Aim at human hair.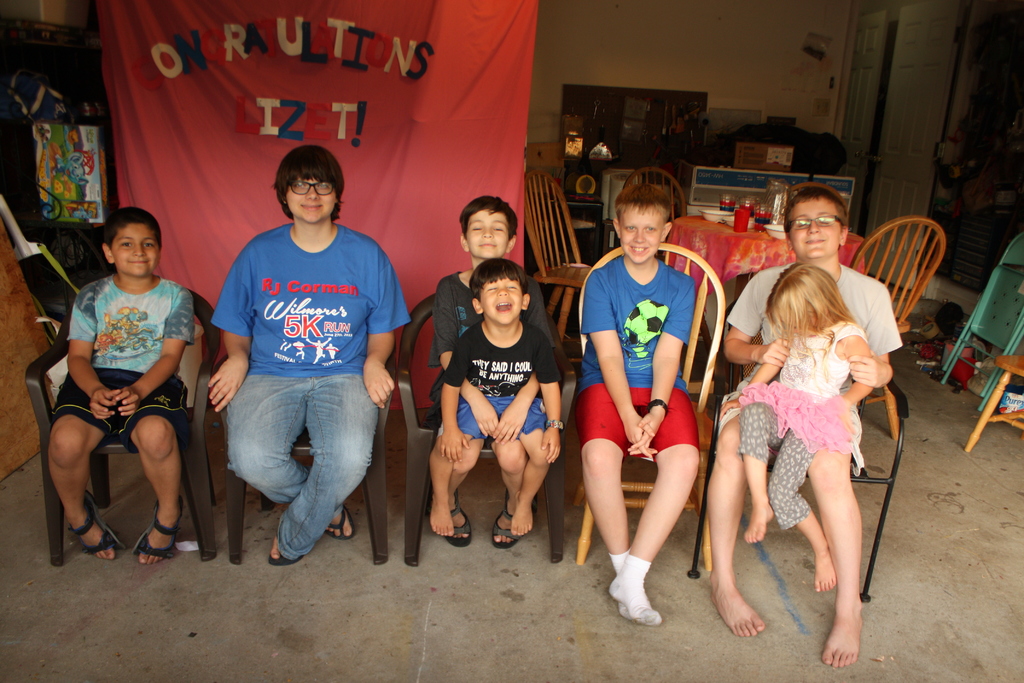
Aimed at [left=783, top=179, right=849, bottom=233].
